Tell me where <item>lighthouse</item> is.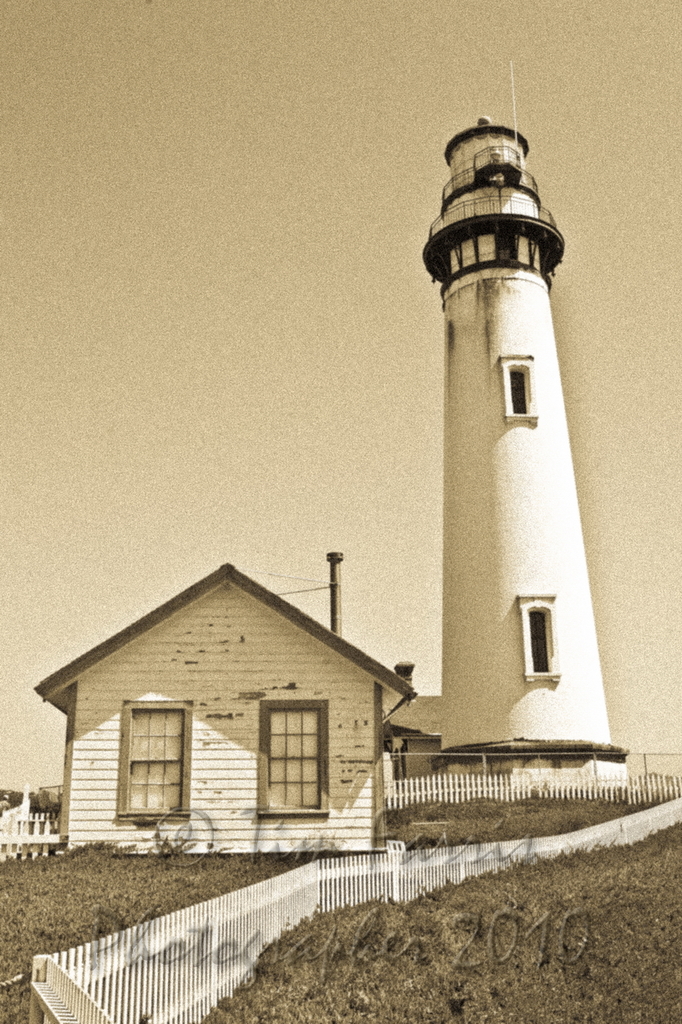
<item>lighthouse</item> is at box(384, 53, 634, 862).
